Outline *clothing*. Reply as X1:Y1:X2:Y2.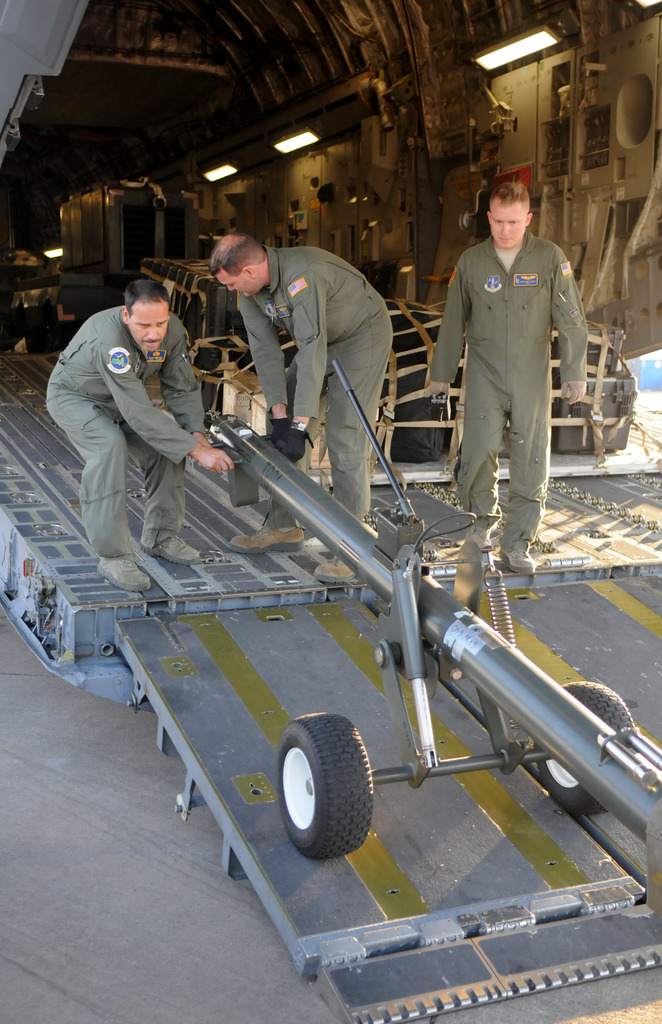
235:250:395:522.
